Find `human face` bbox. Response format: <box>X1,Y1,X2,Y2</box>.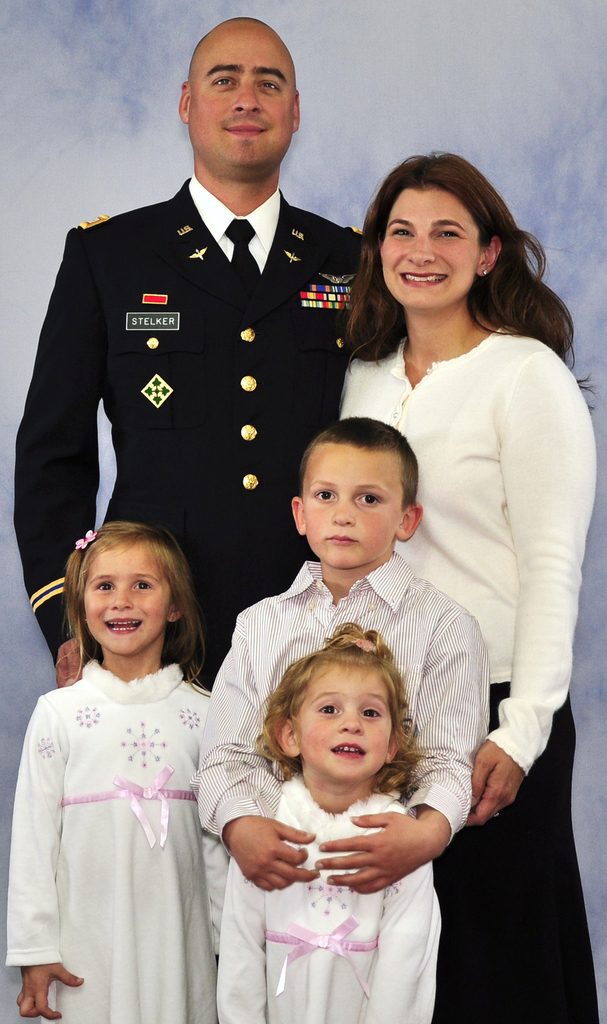
<box>298,662,396,780</box>.
